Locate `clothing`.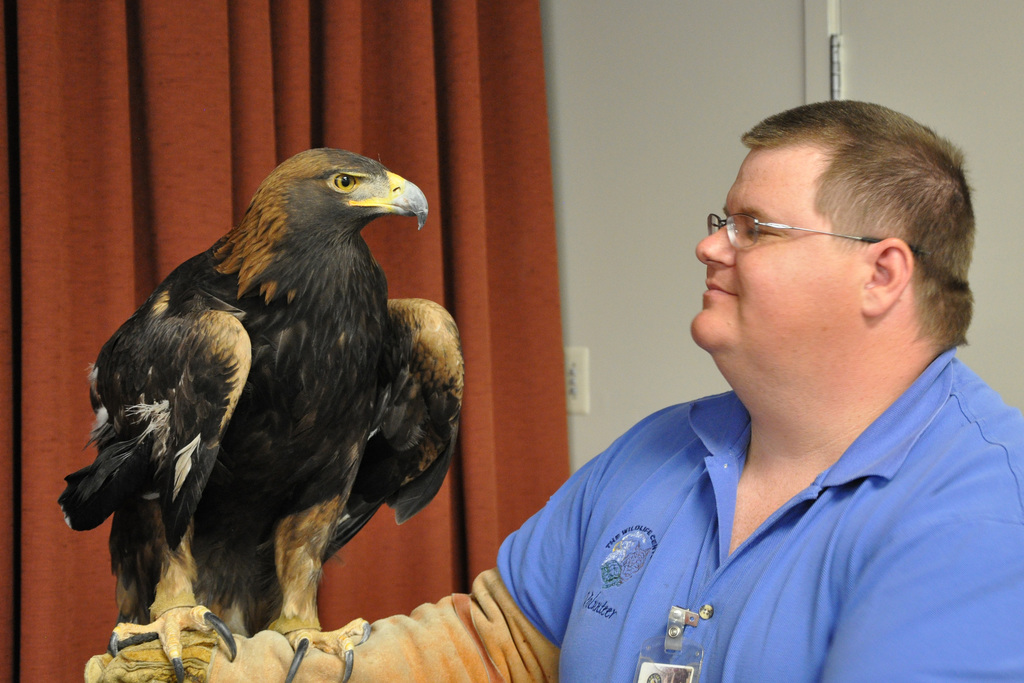
Bounding box: 189:354:1021:682.
